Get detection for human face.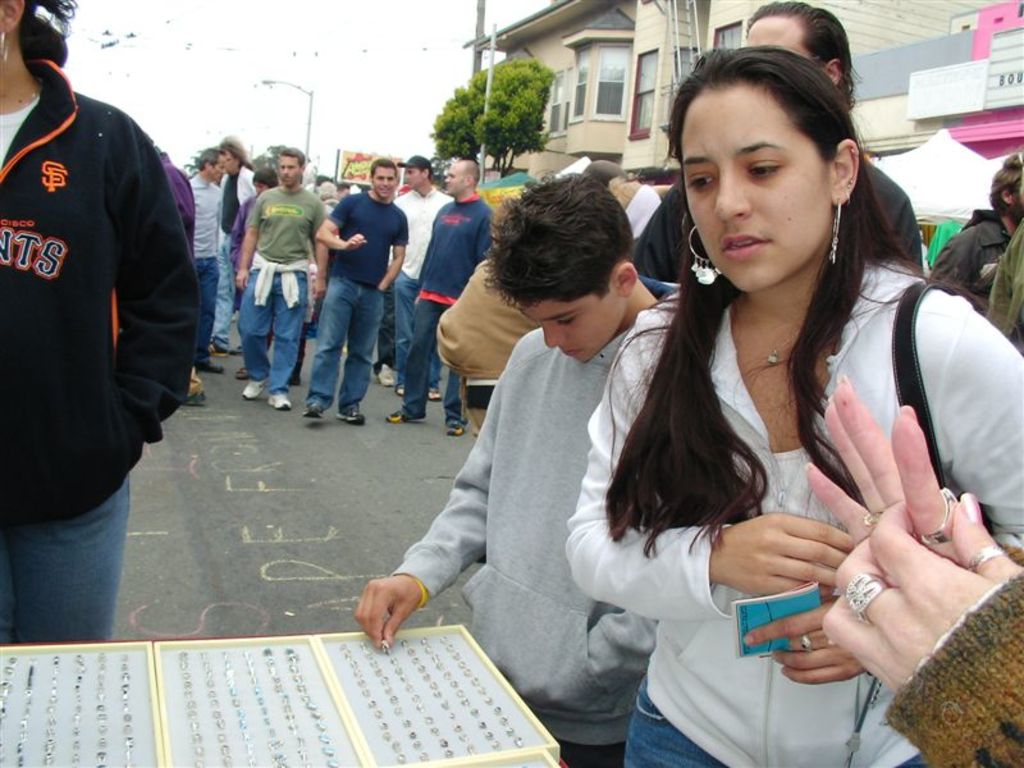
Detection: bbox=[369, 163, 401, 206].
